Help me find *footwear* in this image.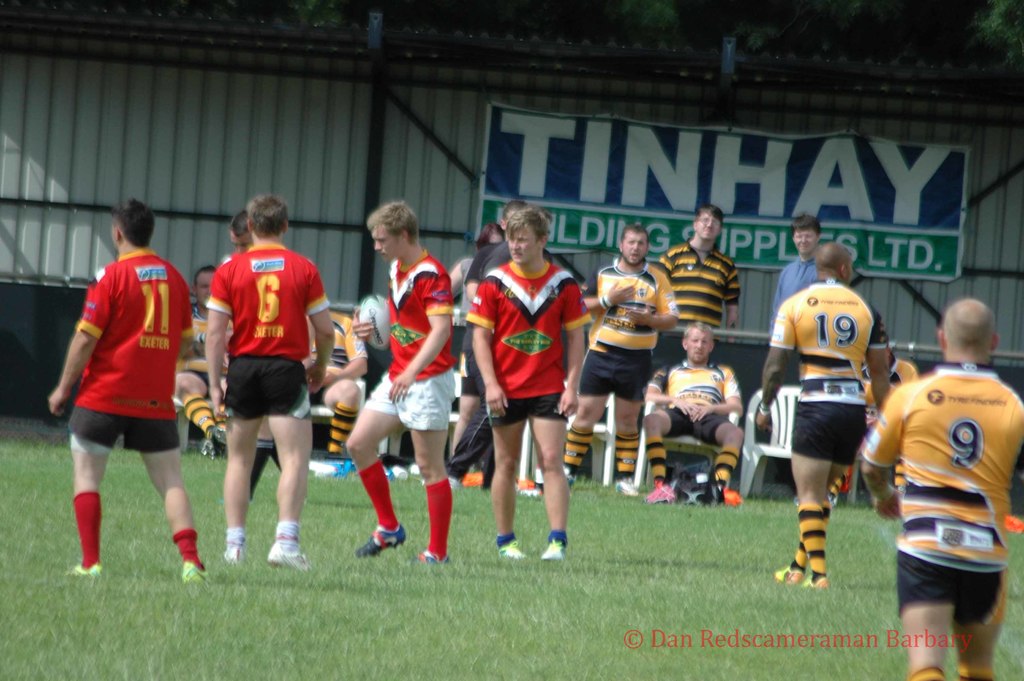
Found it: rect(358, 529, 405, 558).
